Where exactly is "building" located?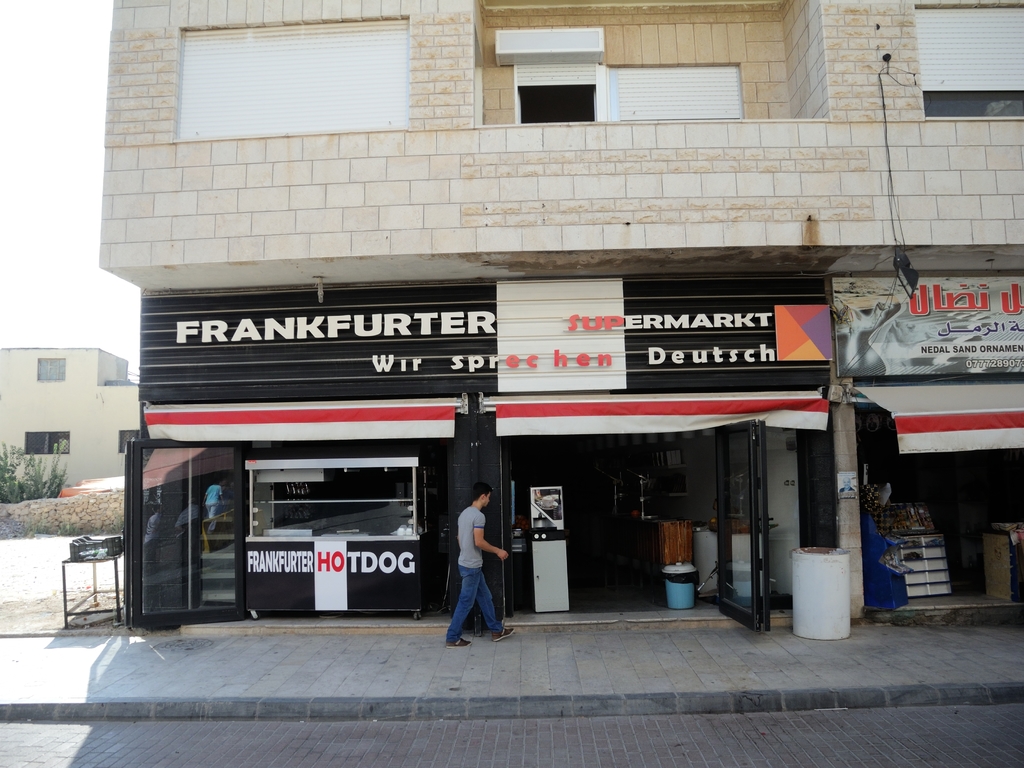
Its bounding box is [0,346,138,490].
